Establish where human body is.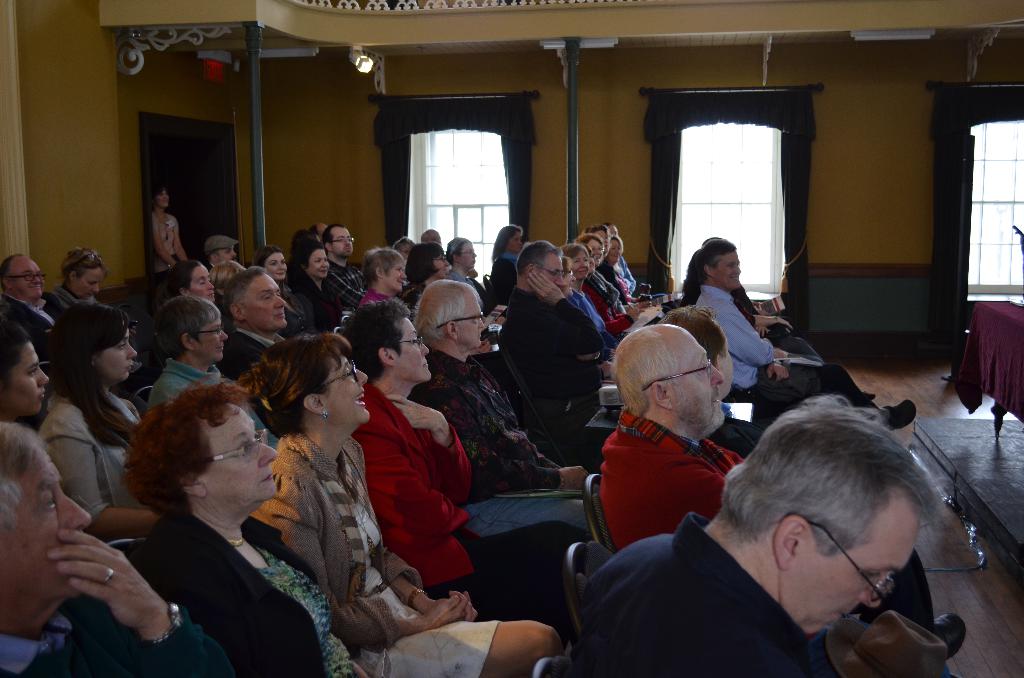
Established at box(597, 423, 993, 677).
